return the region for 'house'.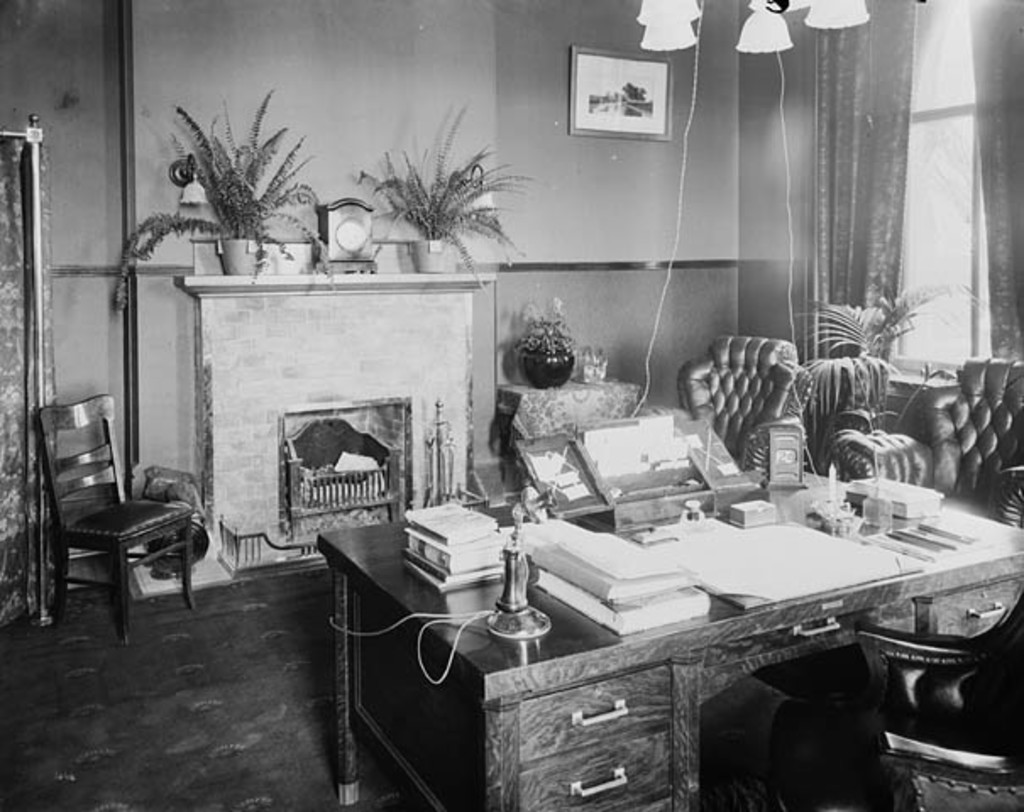
(0,0,1022,810).
